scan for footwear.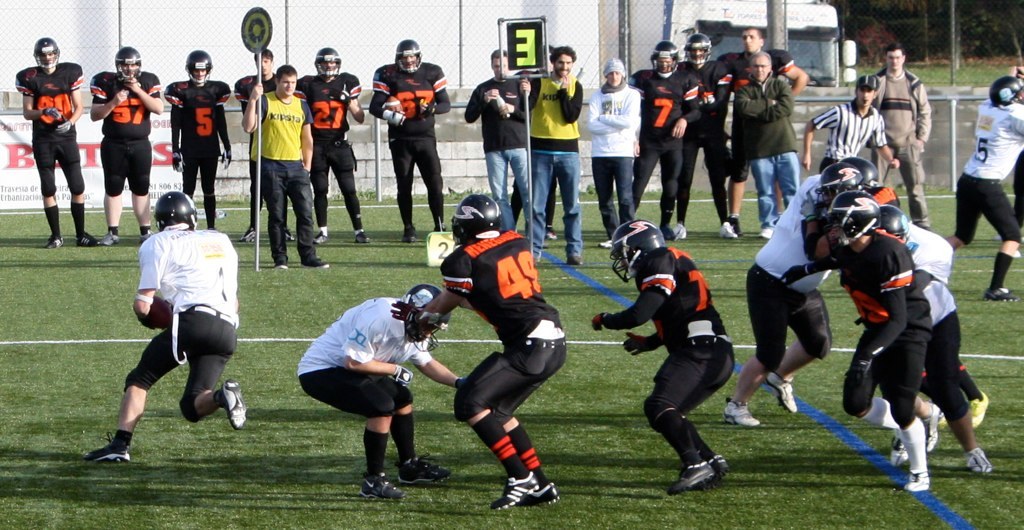
Scan result: bbox(99, 230, 119, 248).
